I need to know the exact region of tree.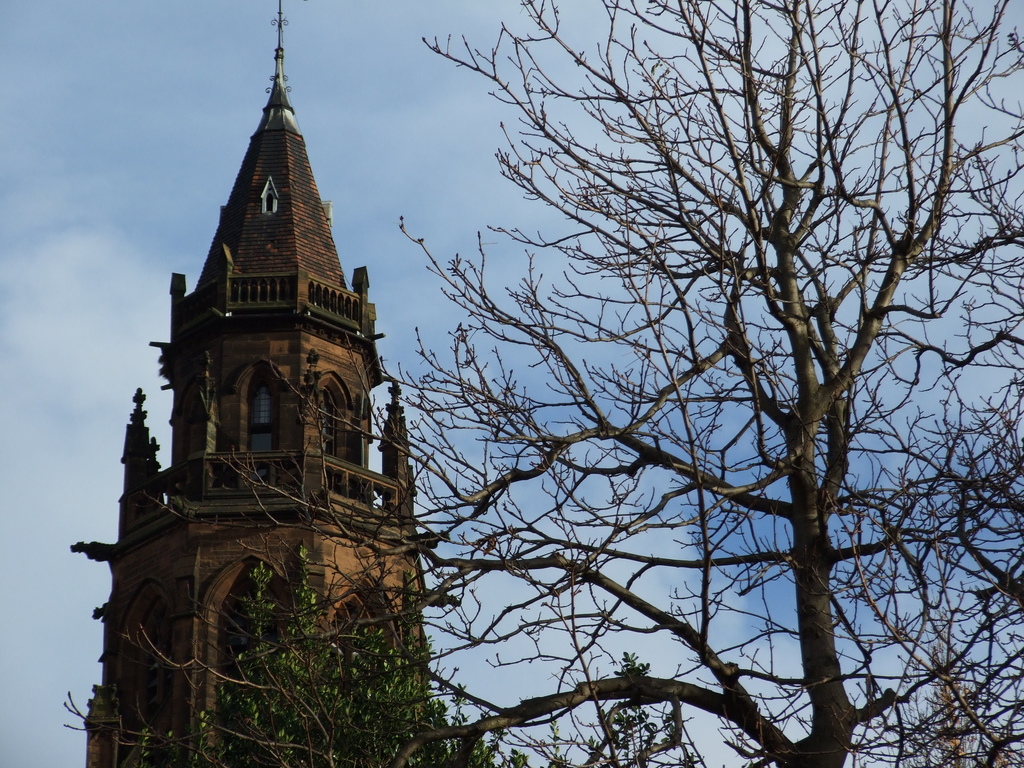
Region: BBox(351, 0, 1005, 767).
